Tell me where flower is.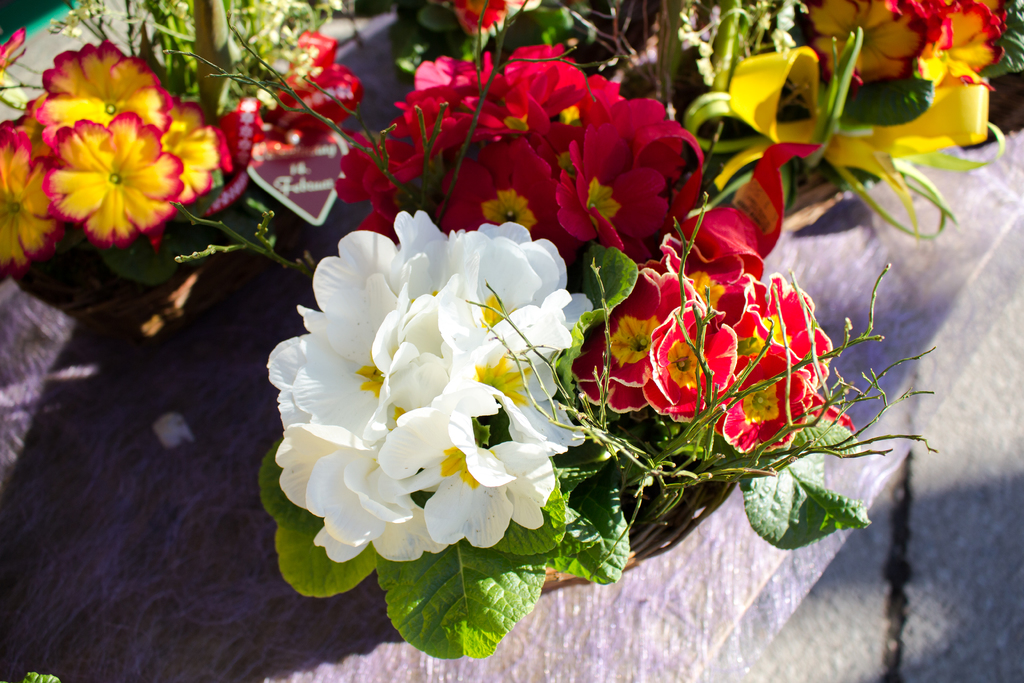
flower is at <region>0, 119, 63, 283</region>.
